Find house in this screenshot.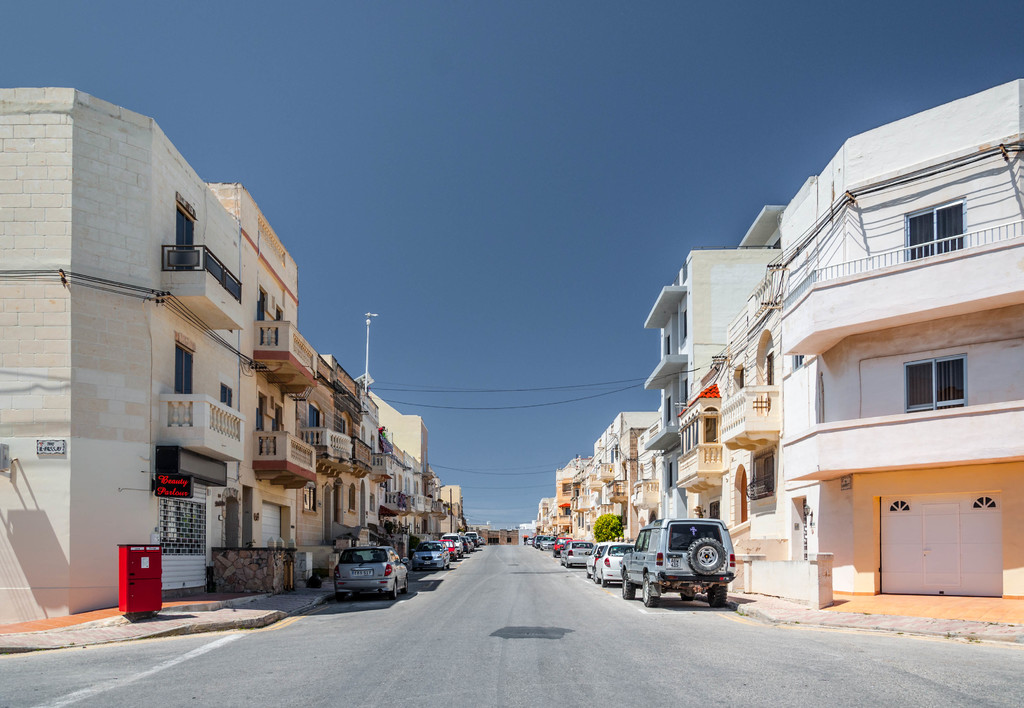
The bounding box for house is x1=550, y1=464, x2=575, y2=556.
